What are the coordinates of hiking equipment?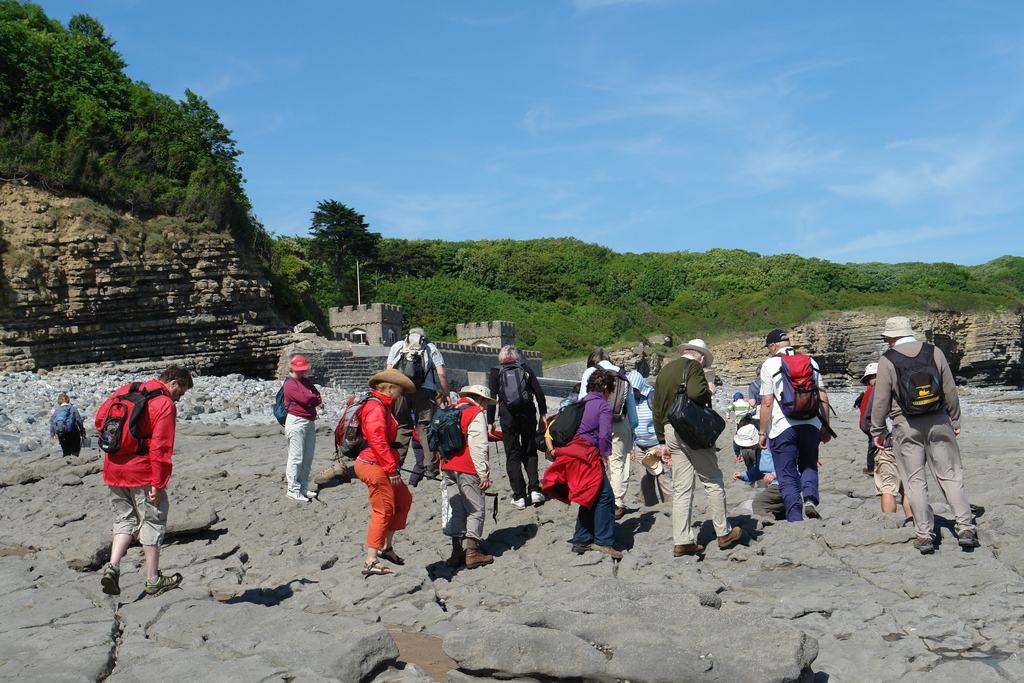
bbox=(273, 375, 294, 424).
